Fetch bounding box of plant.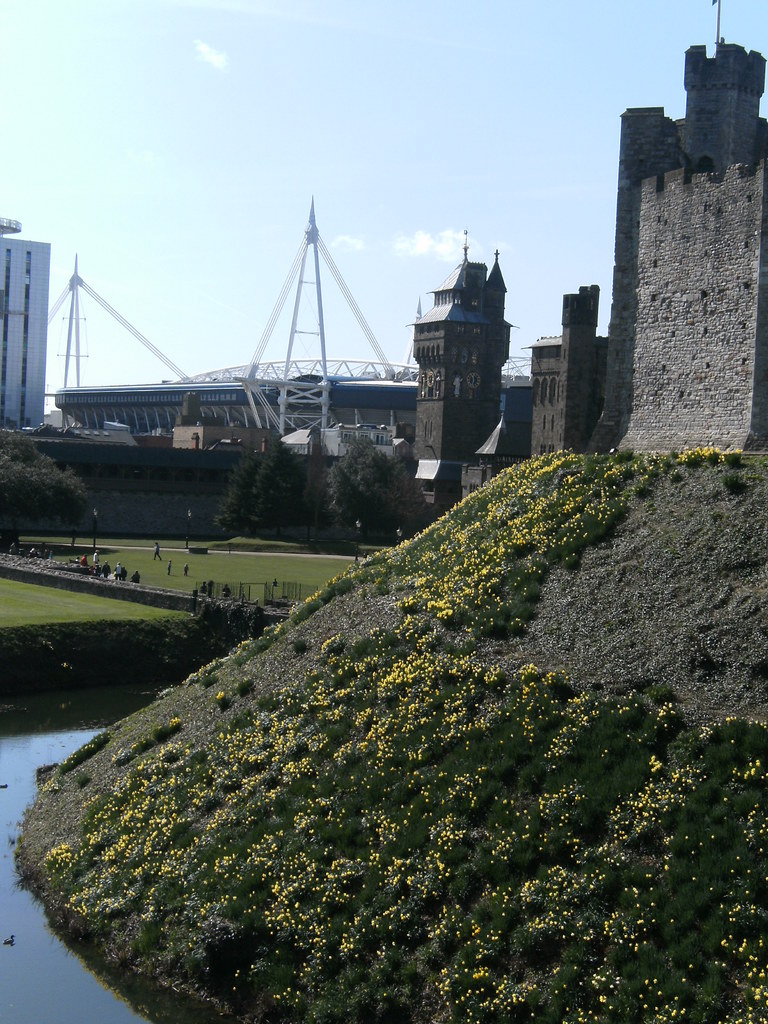
Bbox: 329 471 388 571.
